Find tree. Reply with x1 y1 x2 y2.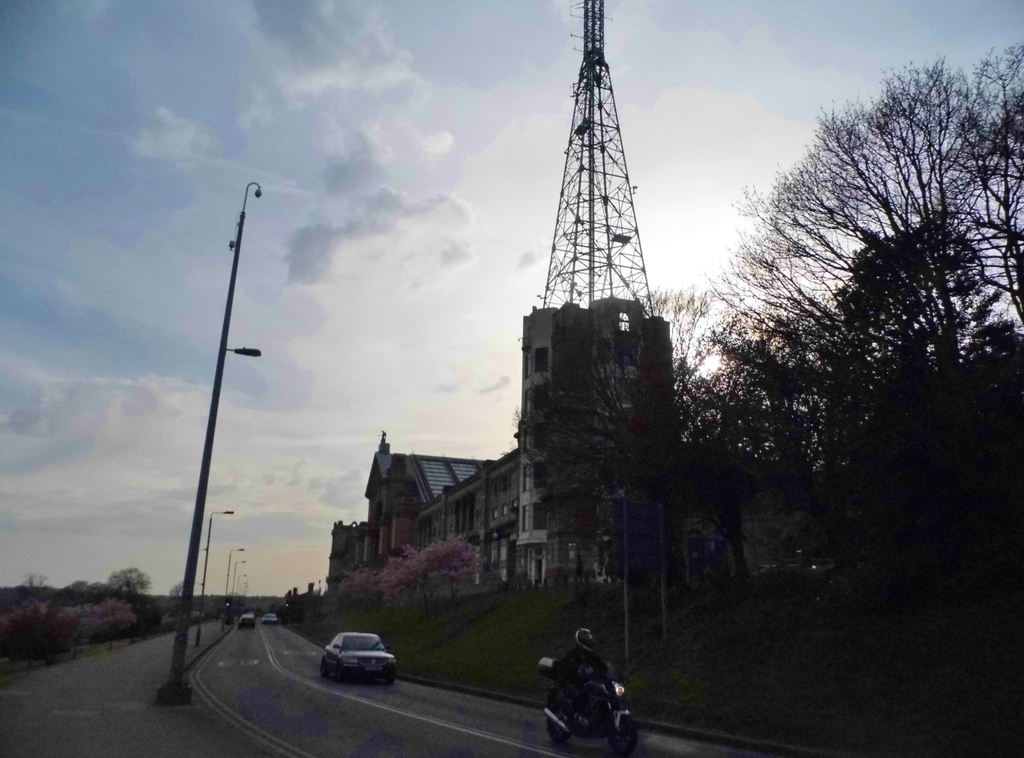
105 591 164 634.
